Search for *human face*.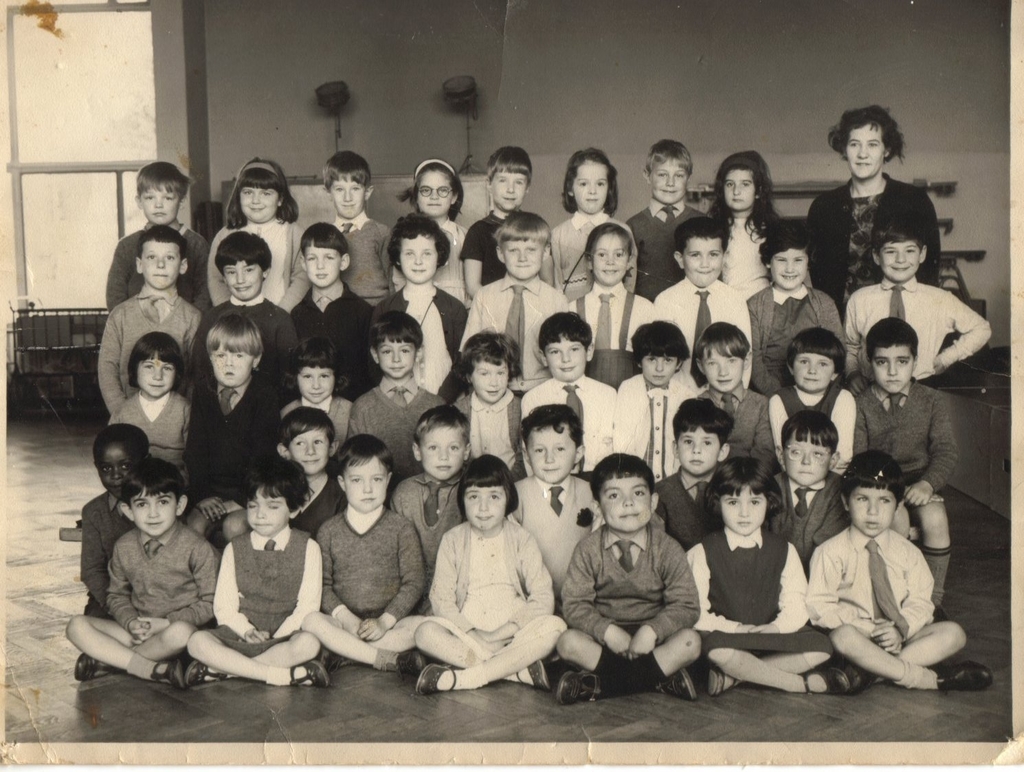
Found at box=[700, 347, 746, 390].
